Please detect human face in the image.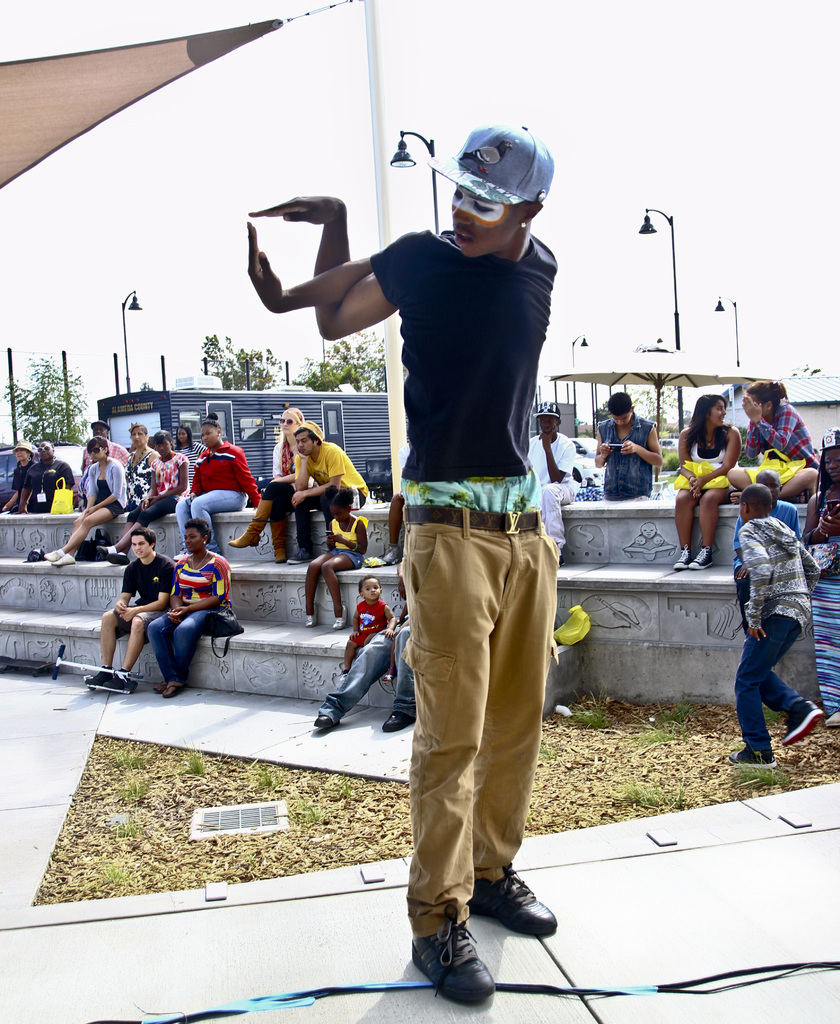
Rect(37, 442, 54, 460).
